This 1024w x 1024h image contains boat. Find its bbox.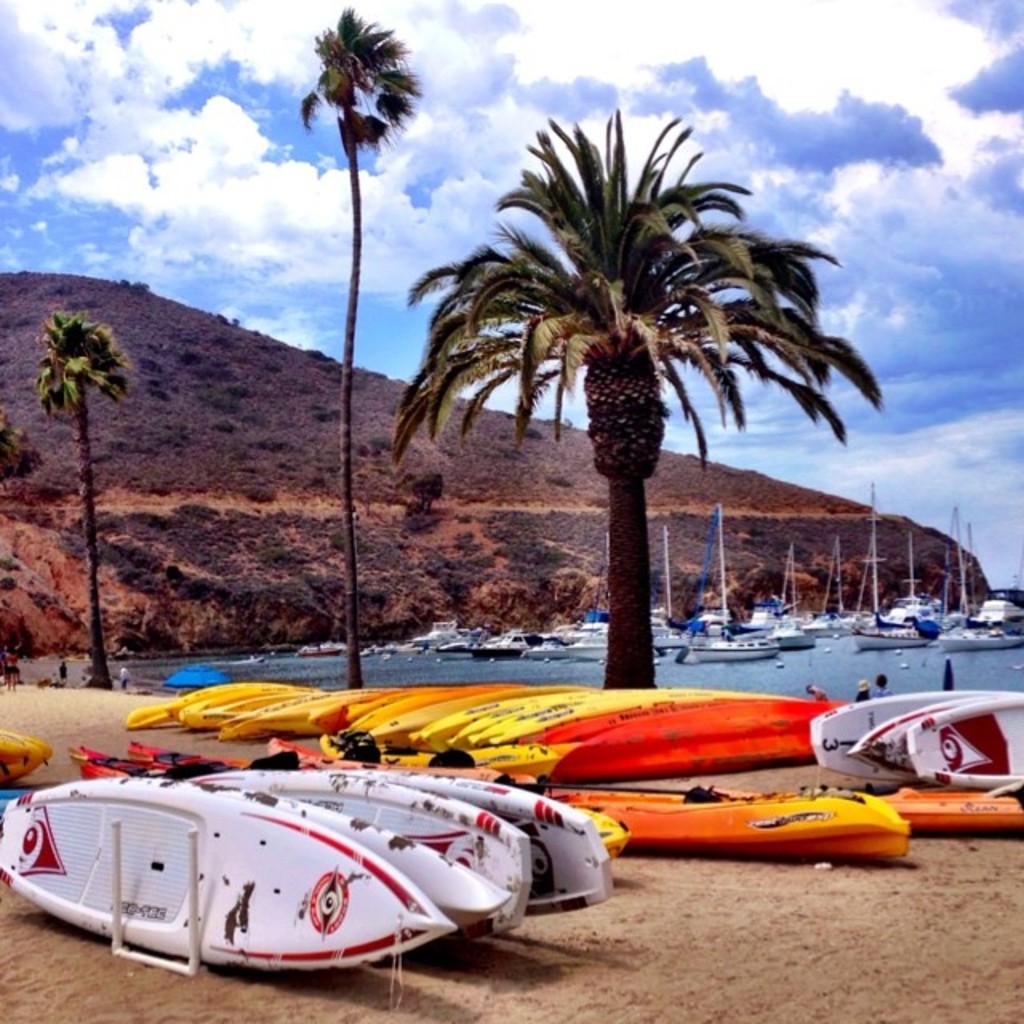
bbox(62, 746, 253, 782).
